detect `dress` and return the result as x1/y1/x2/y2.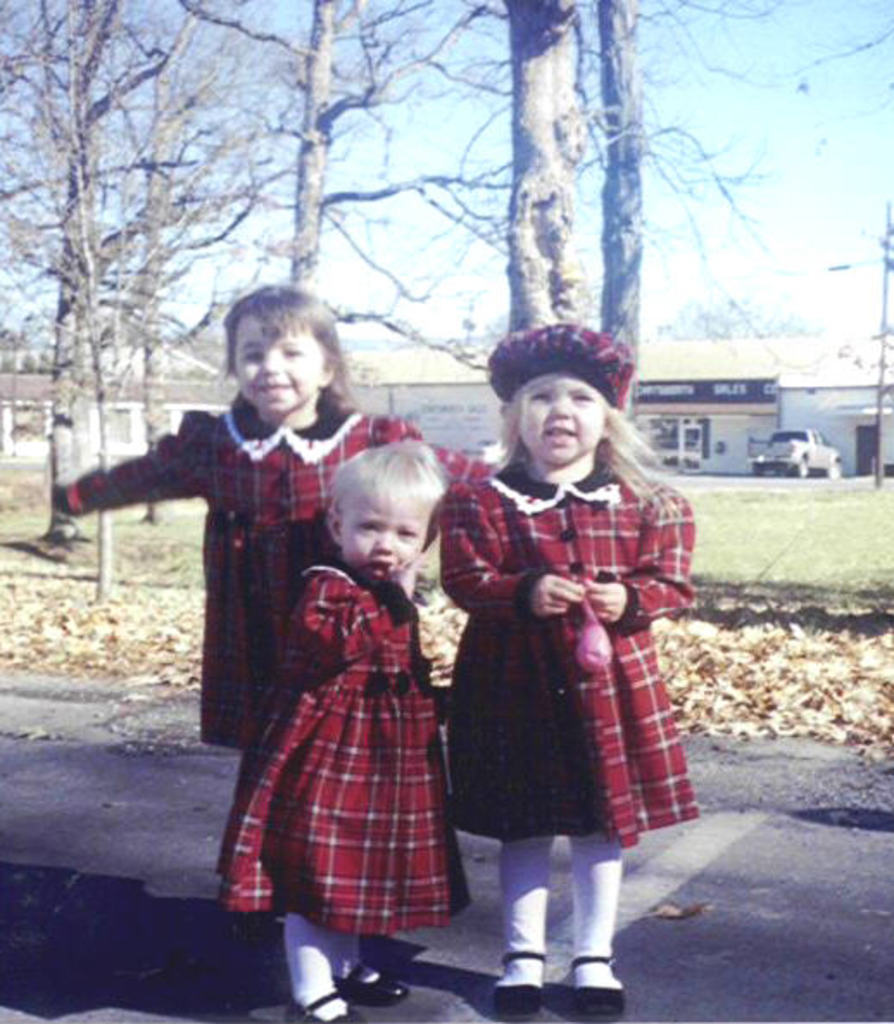
435/437/708/853.
